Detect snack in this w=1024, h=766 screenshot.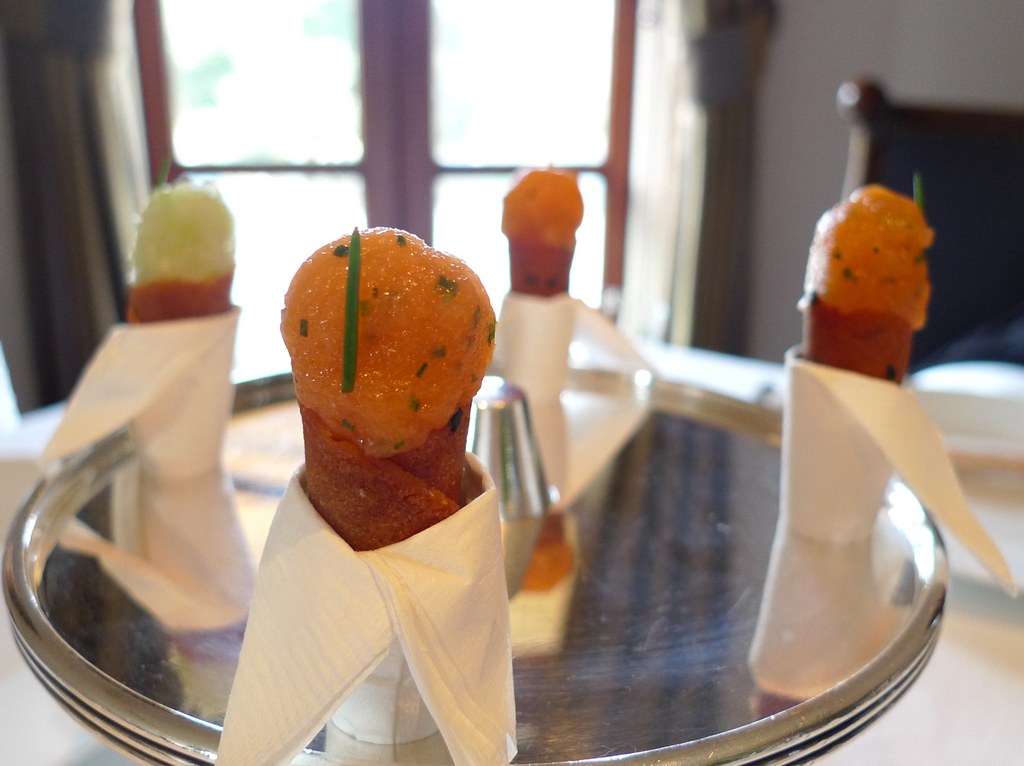
Detection: left=493, top=159, right=580, bottom=478.
